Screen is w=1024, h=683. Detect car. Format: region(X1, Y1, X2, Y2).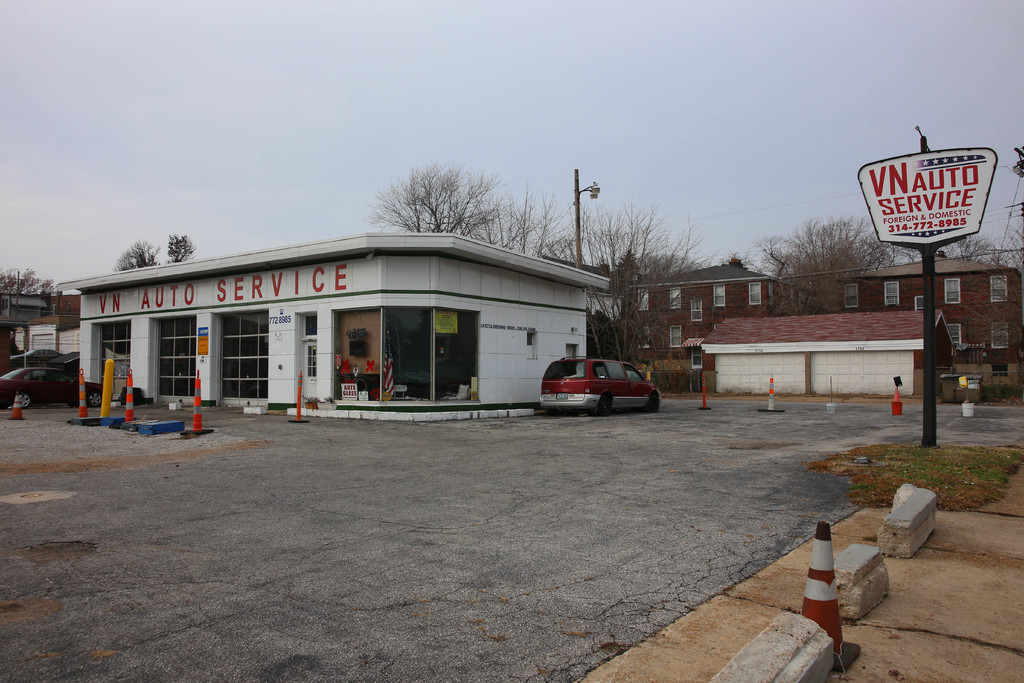
region(540, 355, 660, 415).
